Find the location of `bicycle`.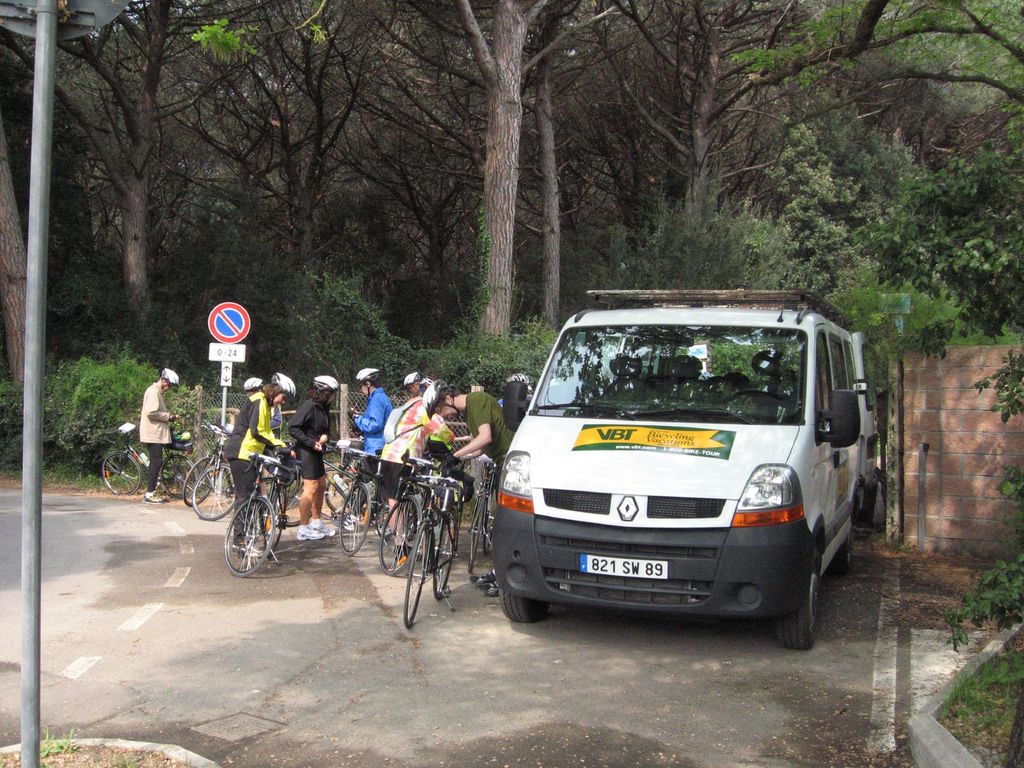
Location: [183,395,273,529].
